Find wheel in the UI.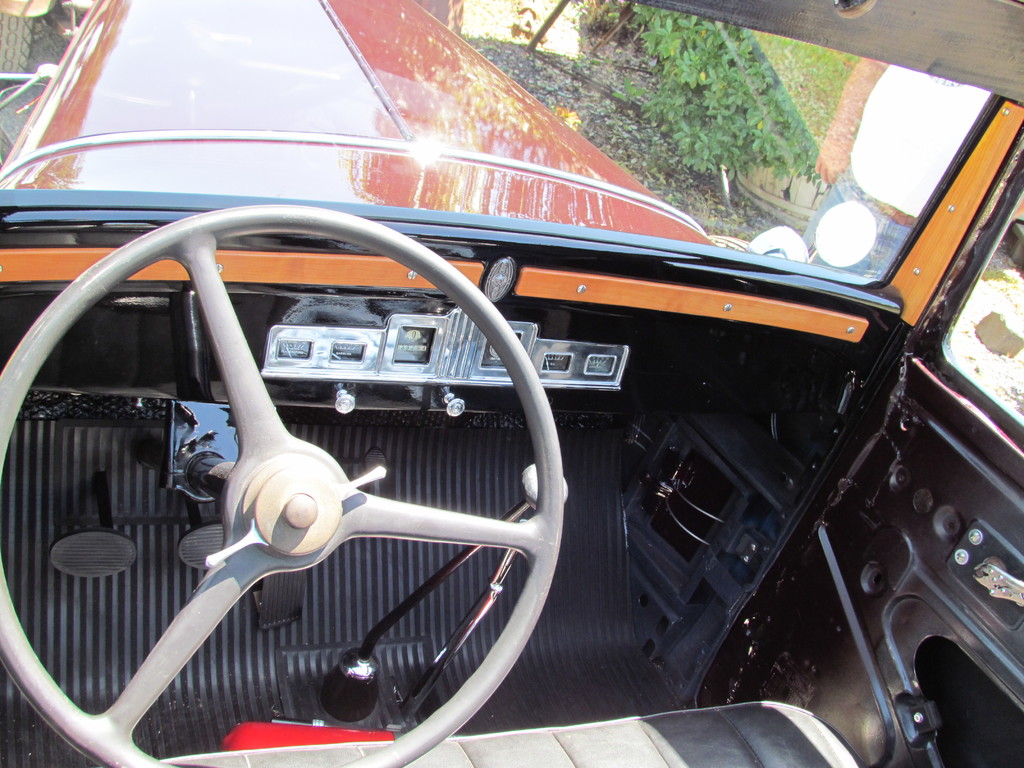
UI element at <region>15, 252, 571, 729</region>.
